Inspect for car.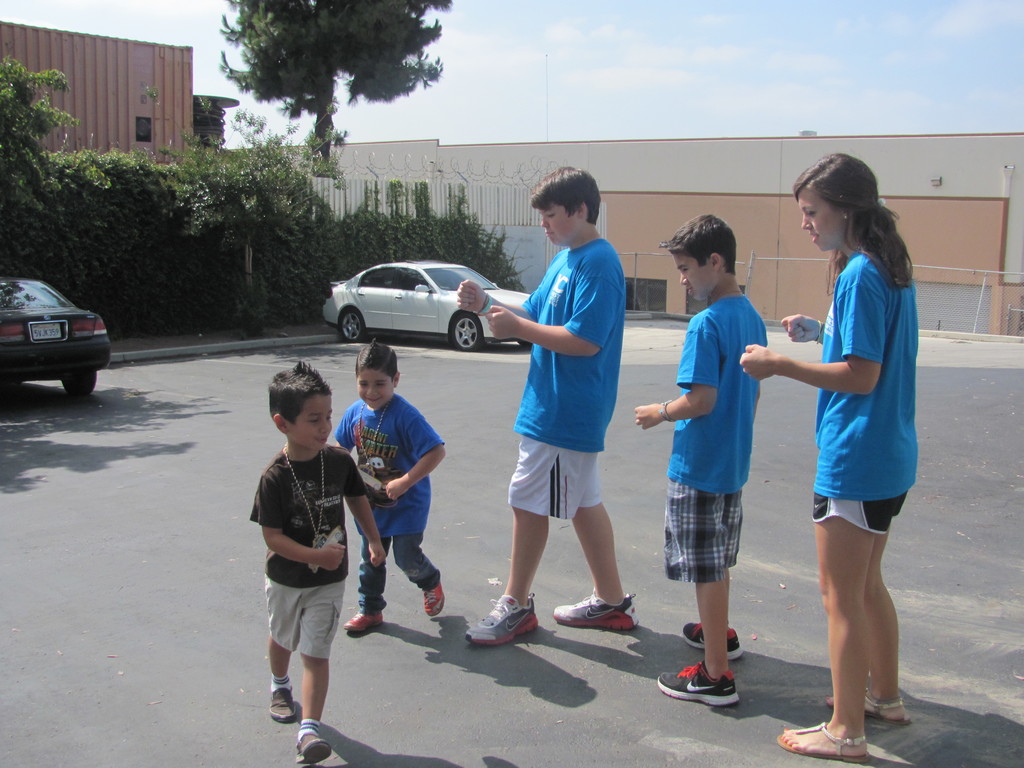
Inspection: (0, 275, 112, 399).
